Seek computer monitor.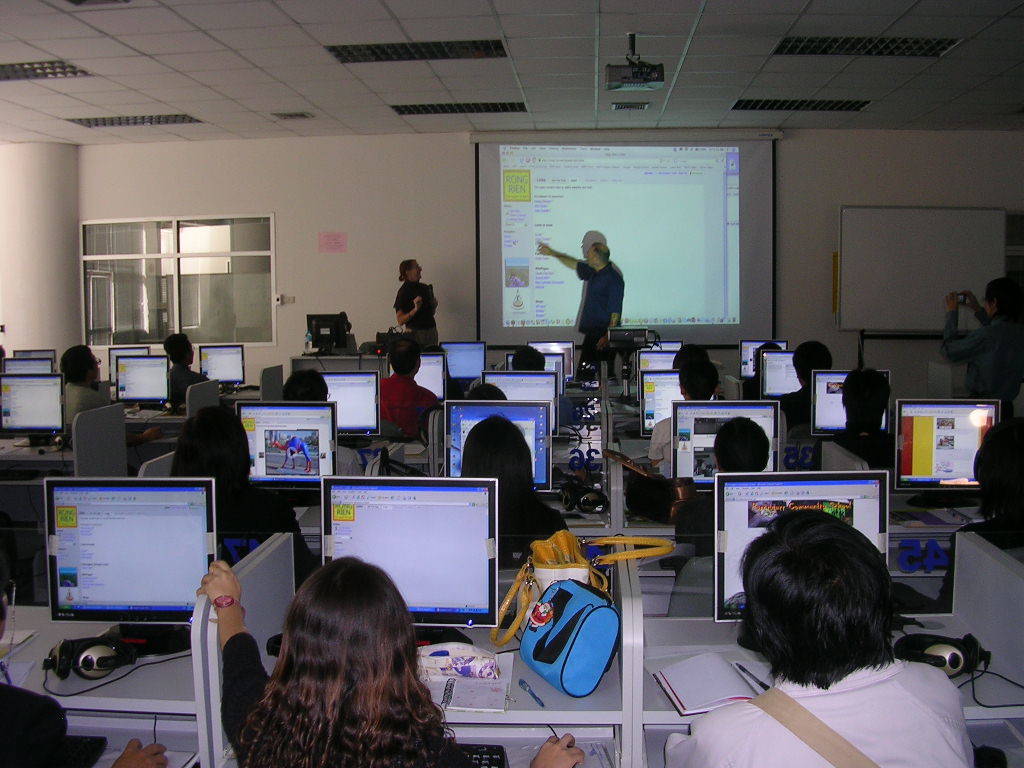
box(890, 390, 1011, 507).
